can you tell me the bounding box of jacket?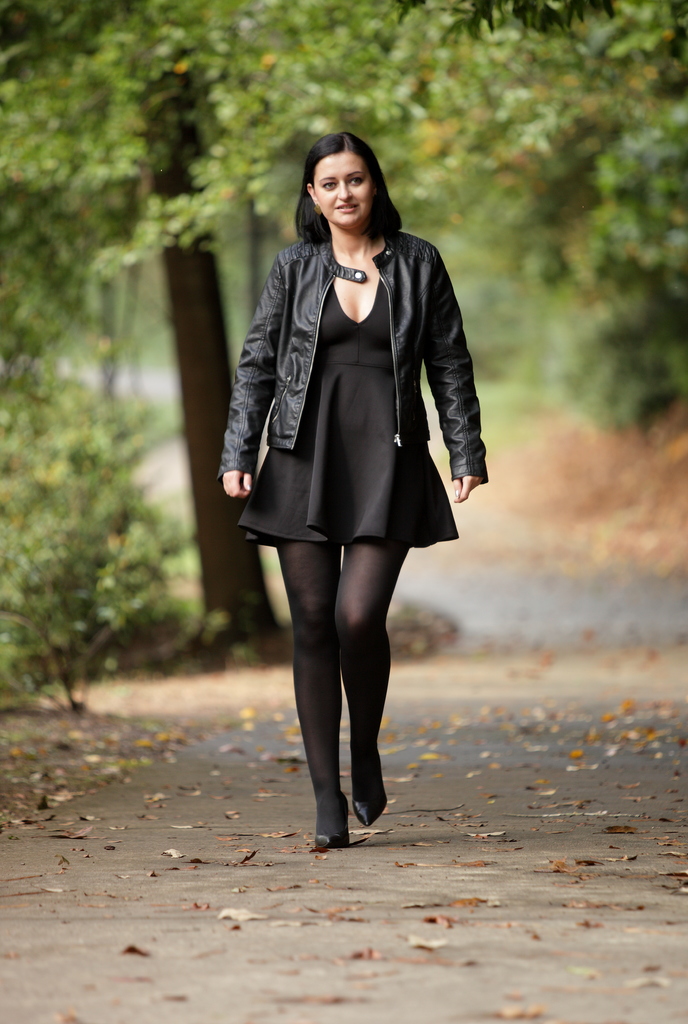
left=228, top=168, right=478, bottom=517.
